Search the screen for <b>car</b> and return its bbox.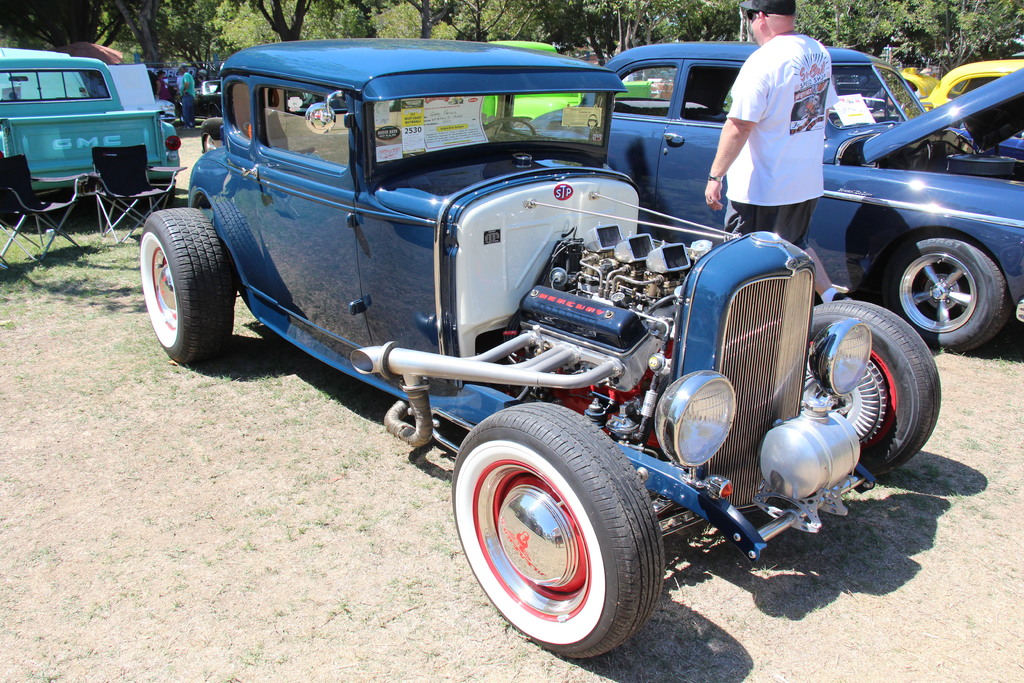
Found: x1=145 y1=31 x2=940 y2=656.
